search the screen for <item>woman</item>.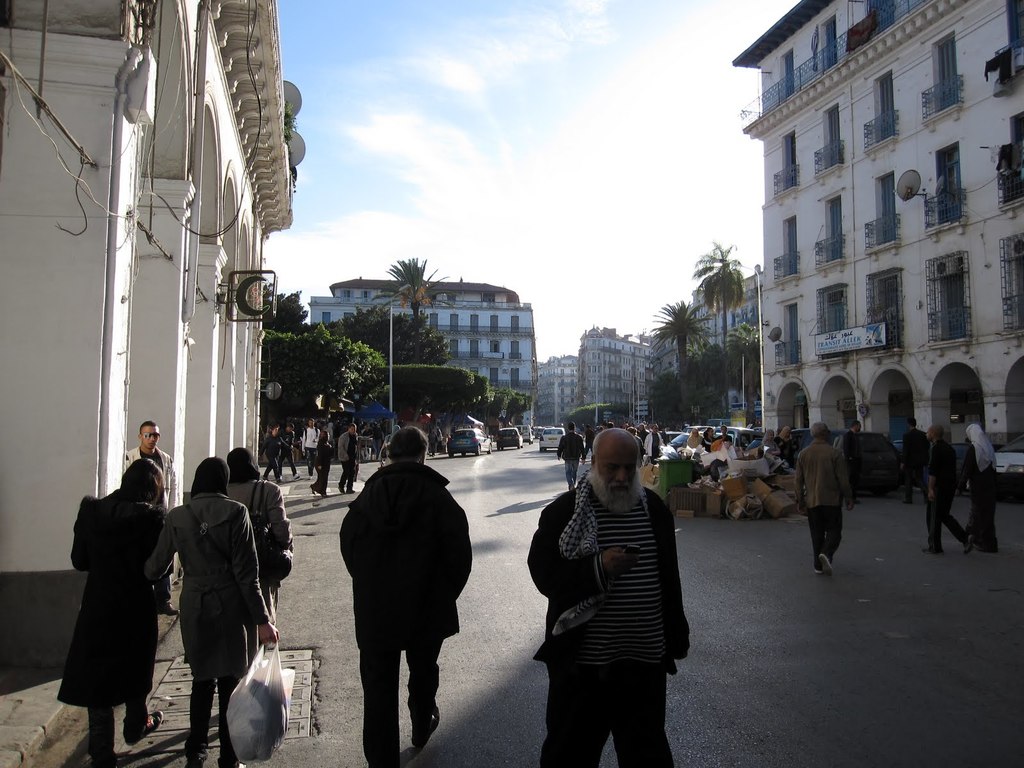
Found at x1=161, y1=458, x2=282, y2=767.
